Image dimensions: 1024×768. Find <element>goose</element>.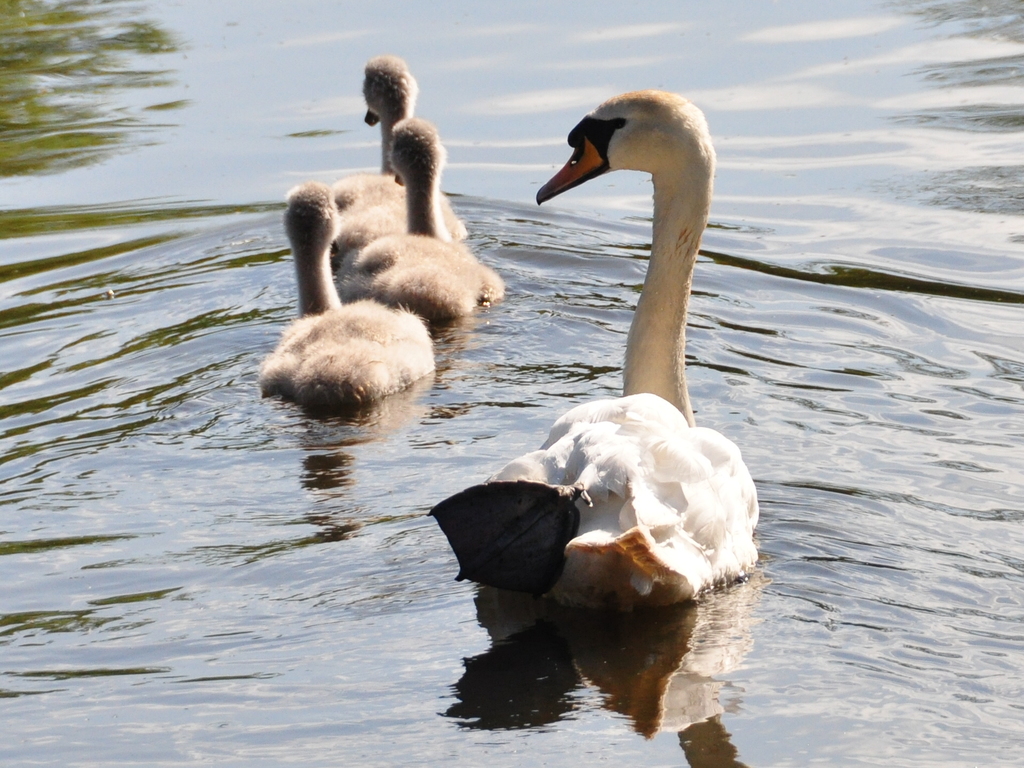
box=[361, 61, 463, 237].
